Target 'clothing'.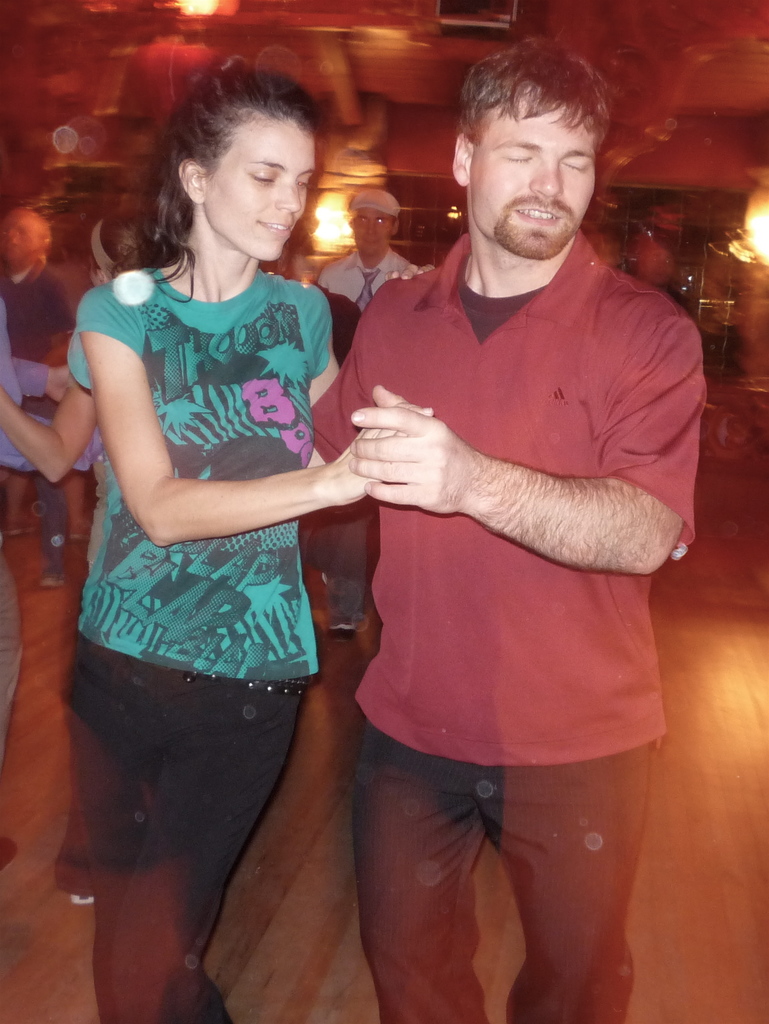
Target region: Rect(0, 266, 69, 555).
